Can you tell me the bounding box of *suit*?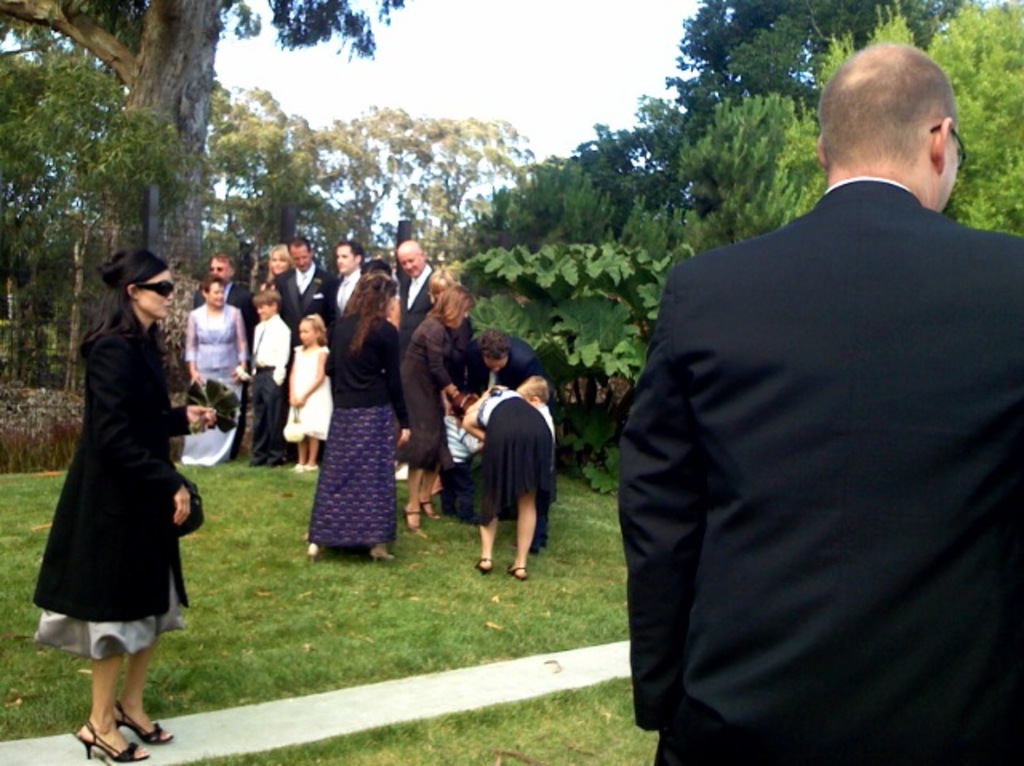
[314, 253, 371, 336].
